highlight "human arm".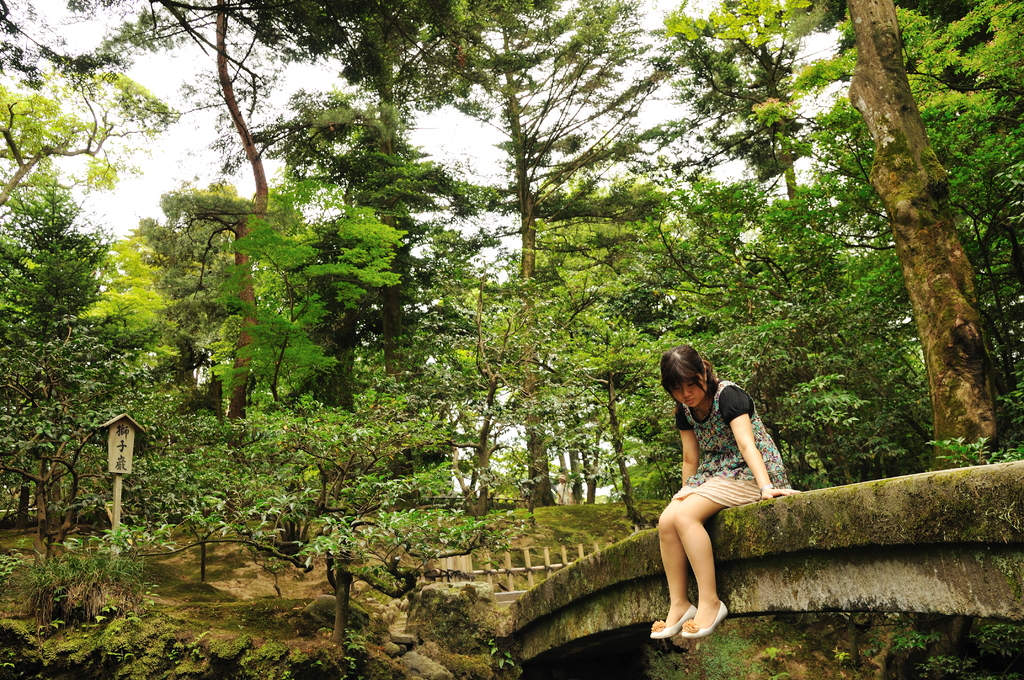
Highlighted region: box(722, 386, 804, 499).
